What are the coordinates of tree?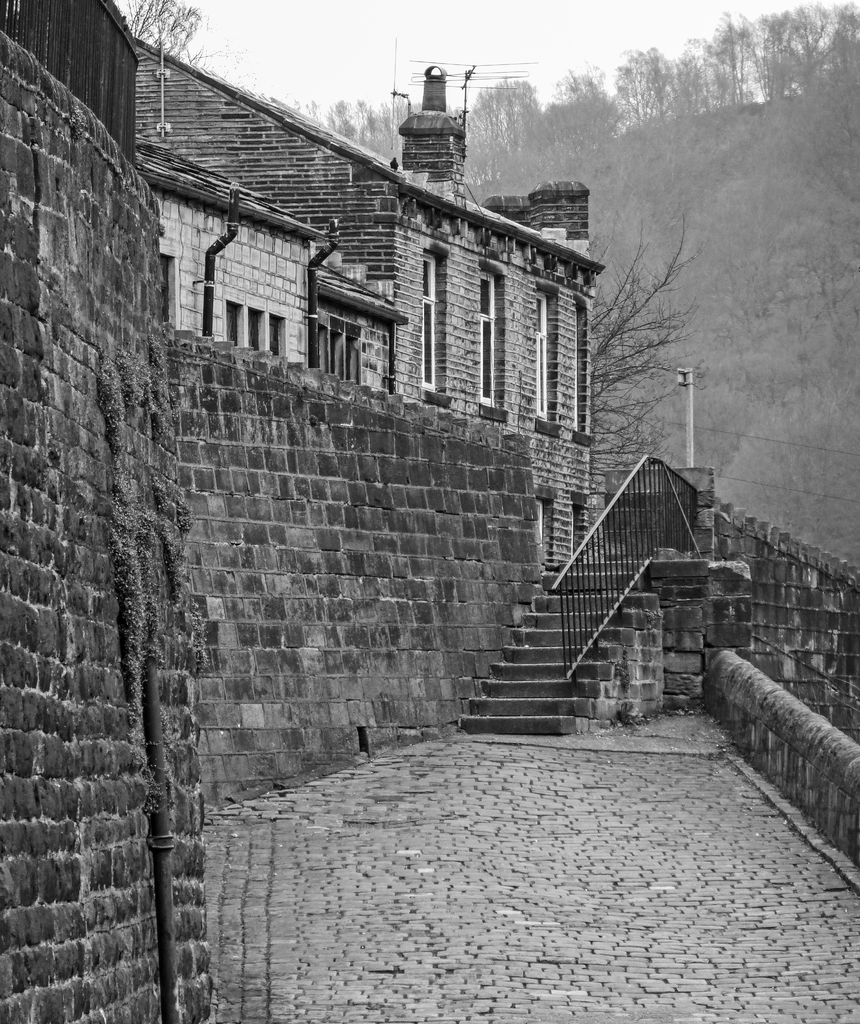
[123, 0, 216, 89].
